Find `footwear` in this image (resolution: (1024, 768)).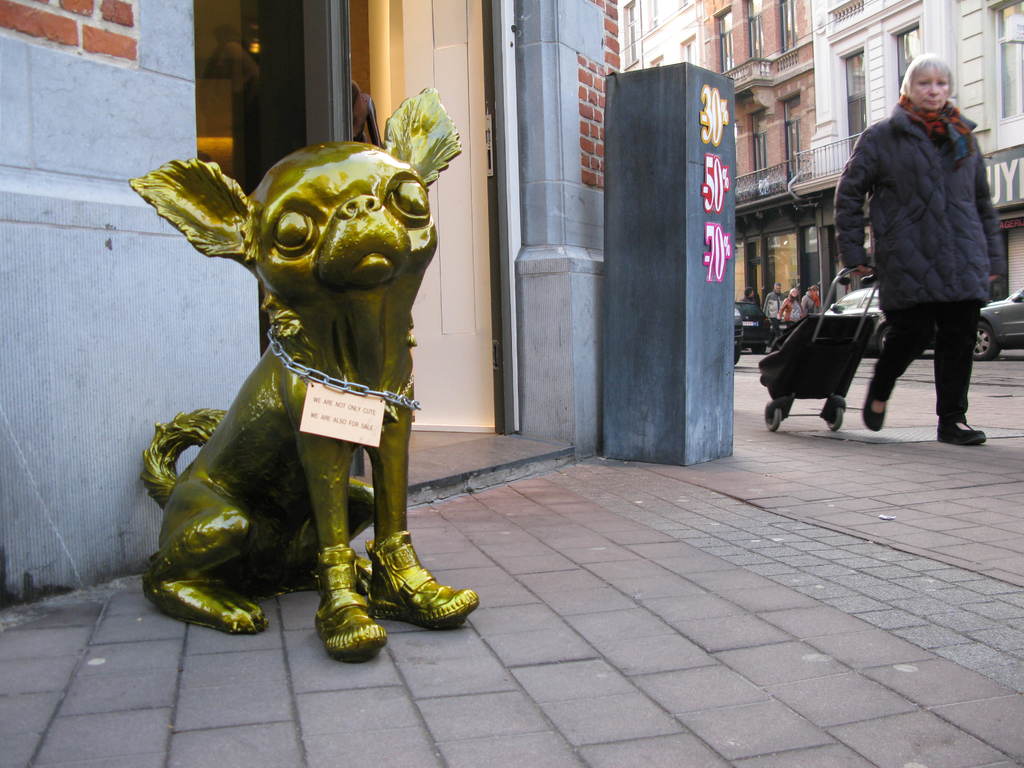
locate(367, 531, 482, 634).
